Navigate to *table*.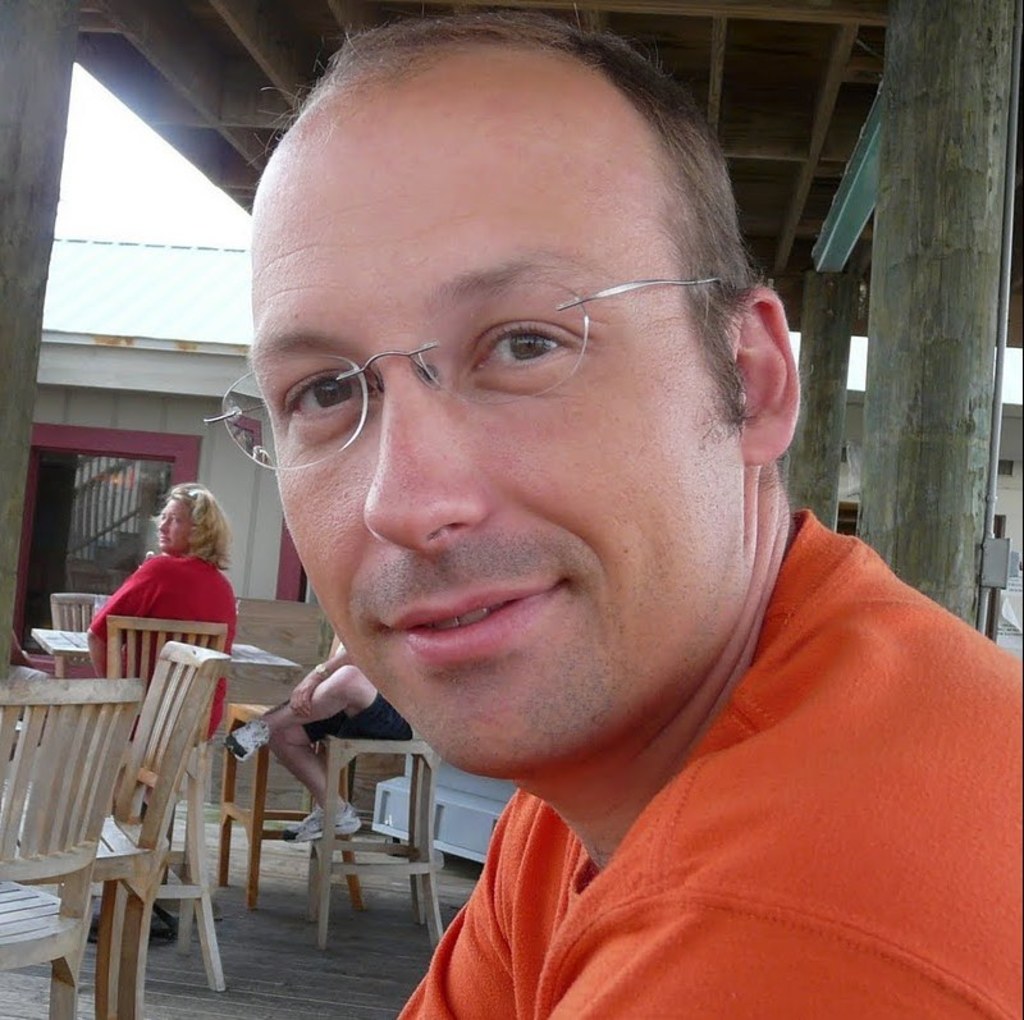
Navigation target: <region>28, 627, 306, 906</region>.
